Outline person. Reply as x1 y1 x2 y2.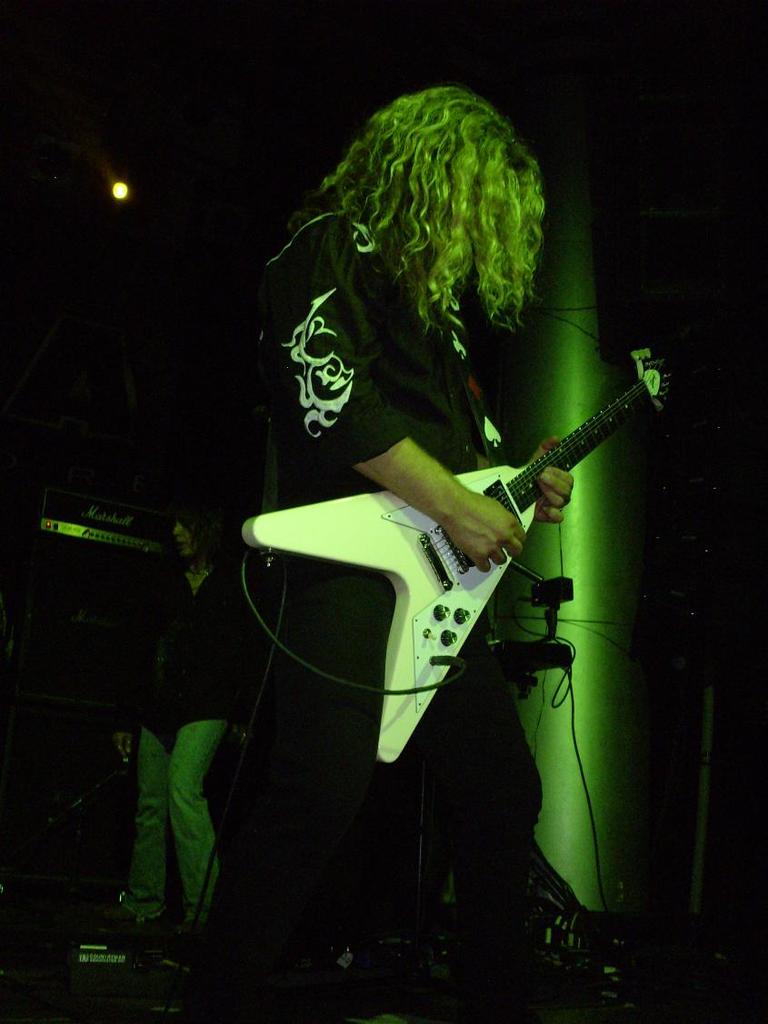
246 101 648 938.
